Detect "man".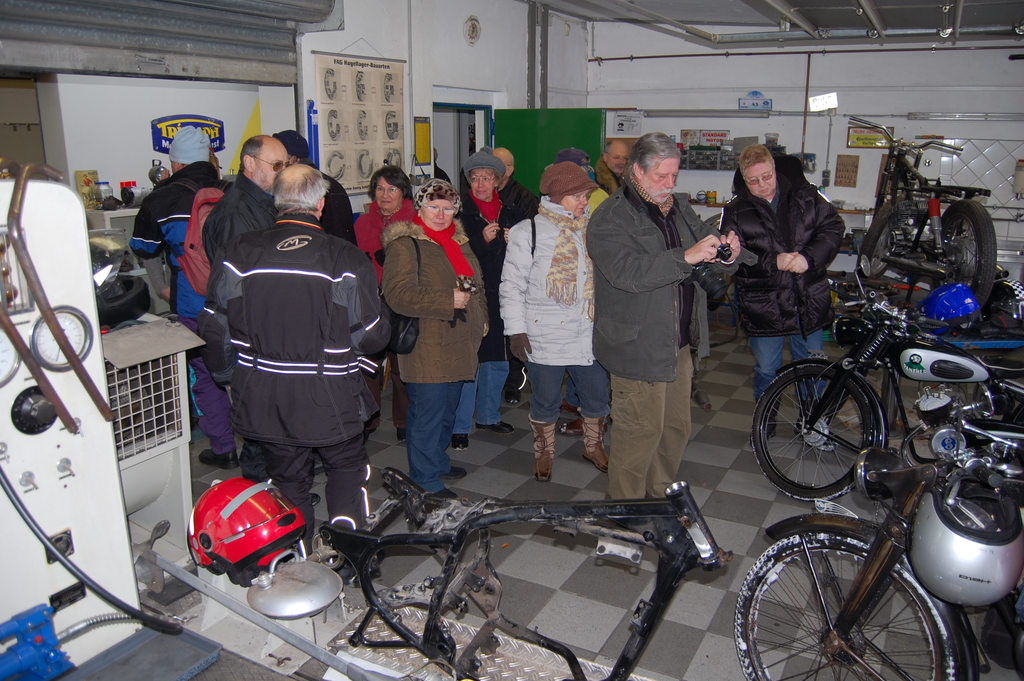
Detected at (x1=127, y1=130, x2=236, y2=472).
